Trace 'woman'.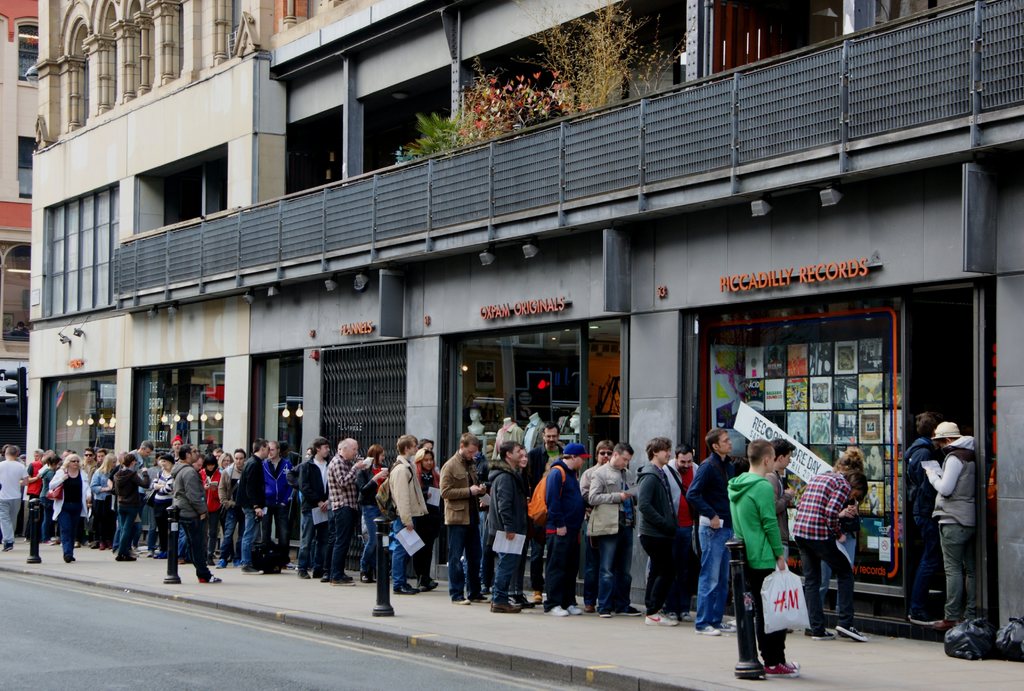
Traced to x1=86 y1=451 x2=115 y2=553.
